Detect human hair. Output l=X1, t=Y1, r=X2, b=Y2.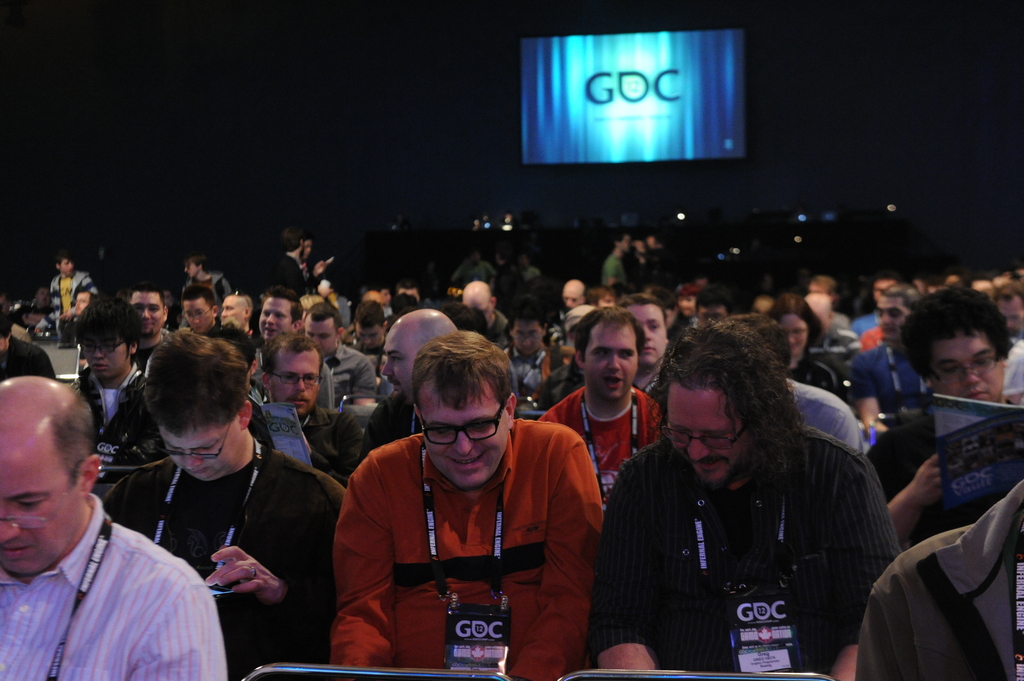
l=899, t=278, r=1011, b=367.
